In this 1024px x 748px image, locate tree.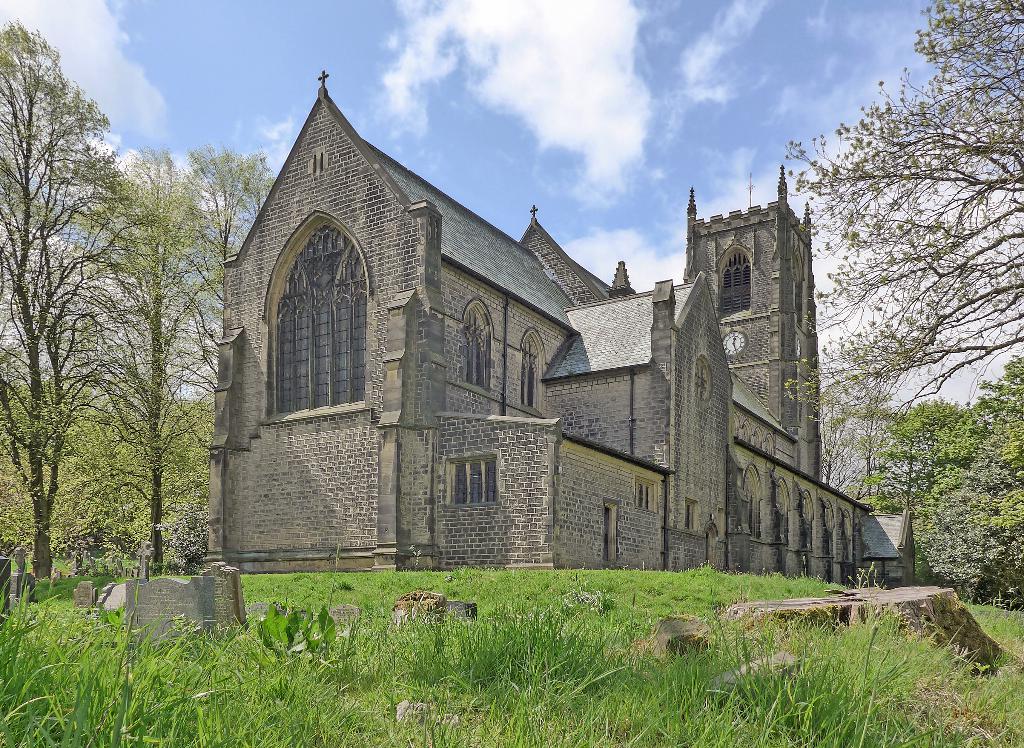
Bounding box: [x1=20, y1=70, x2=217, y2=626].
